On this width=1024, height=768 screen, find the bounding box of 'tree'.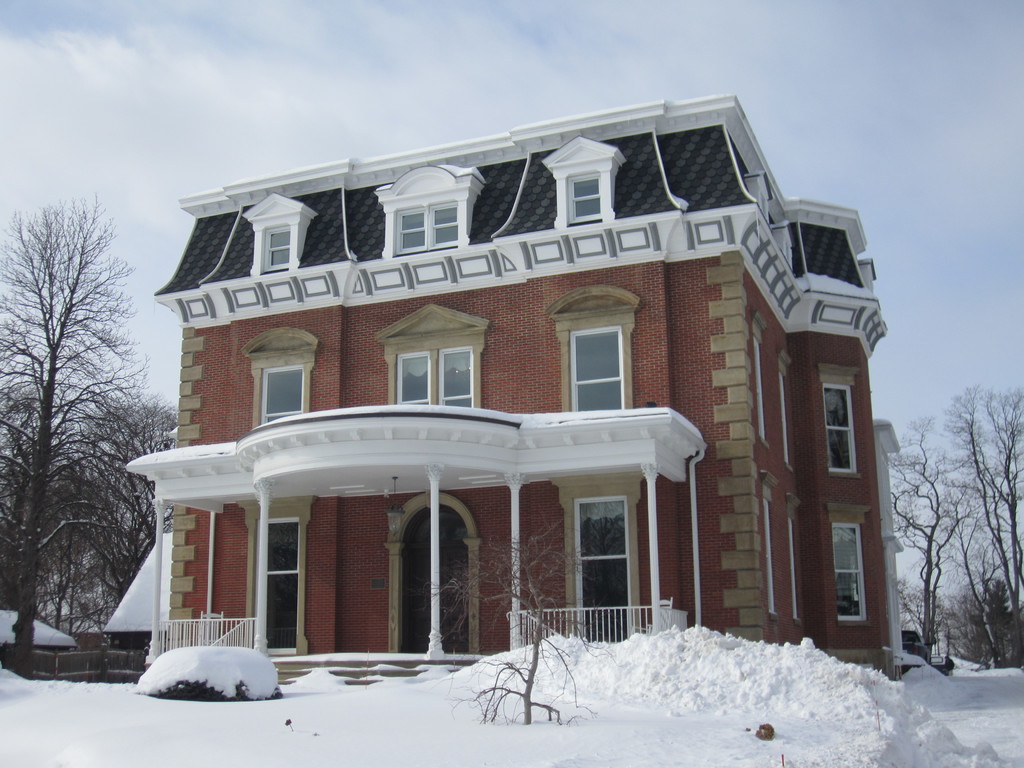
Bounding box: box=[0, 204, 150, 674].
